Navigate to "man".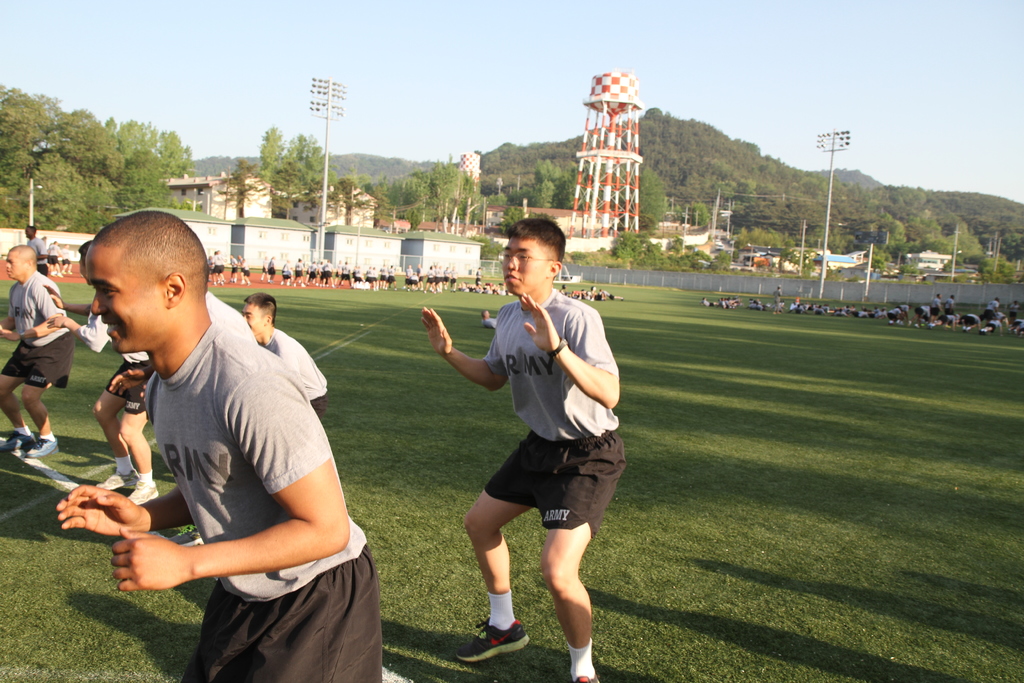
Navigation target: locate(23, 225, 49, 276).
